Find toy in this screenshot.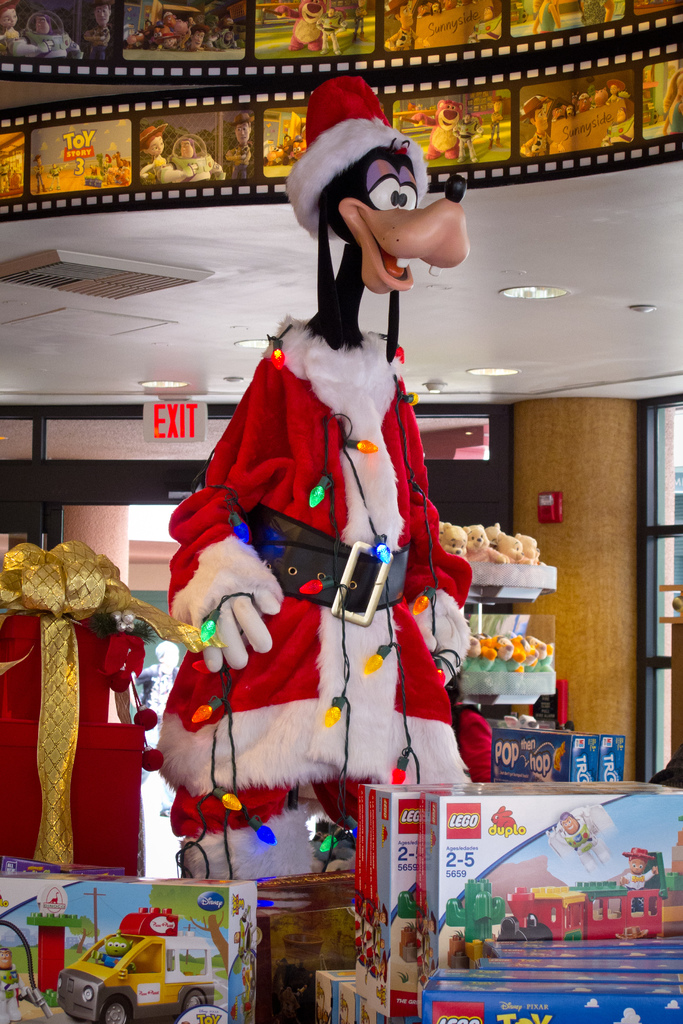
The bounding box for toy is (268,134,297,167).
